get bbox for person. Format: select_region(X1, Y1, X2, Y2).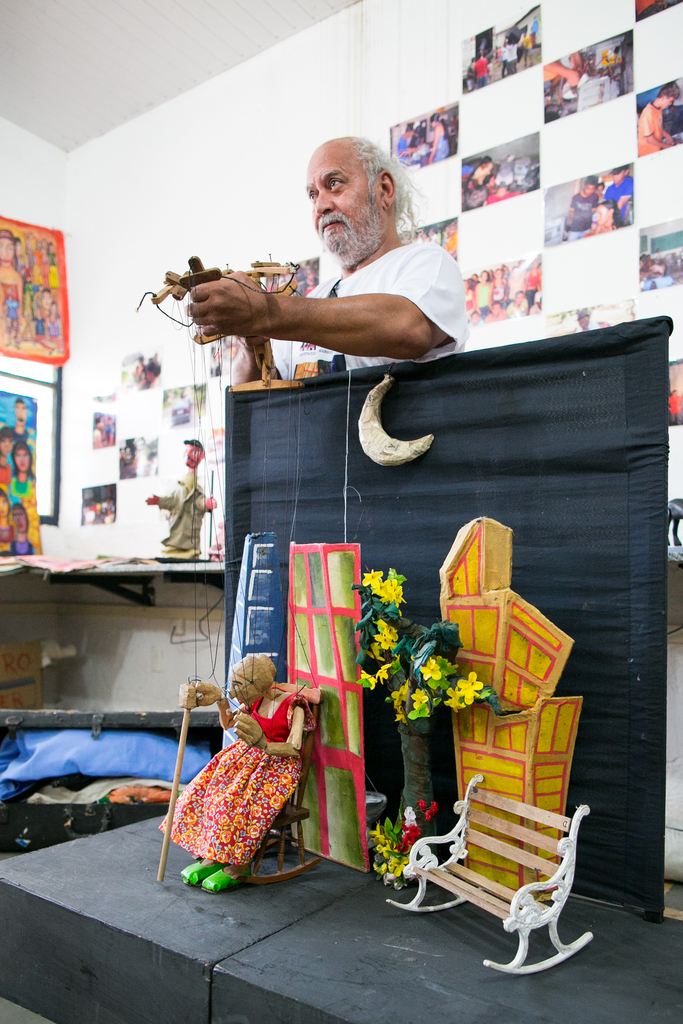
select_region(155, 138, 477, 367).
